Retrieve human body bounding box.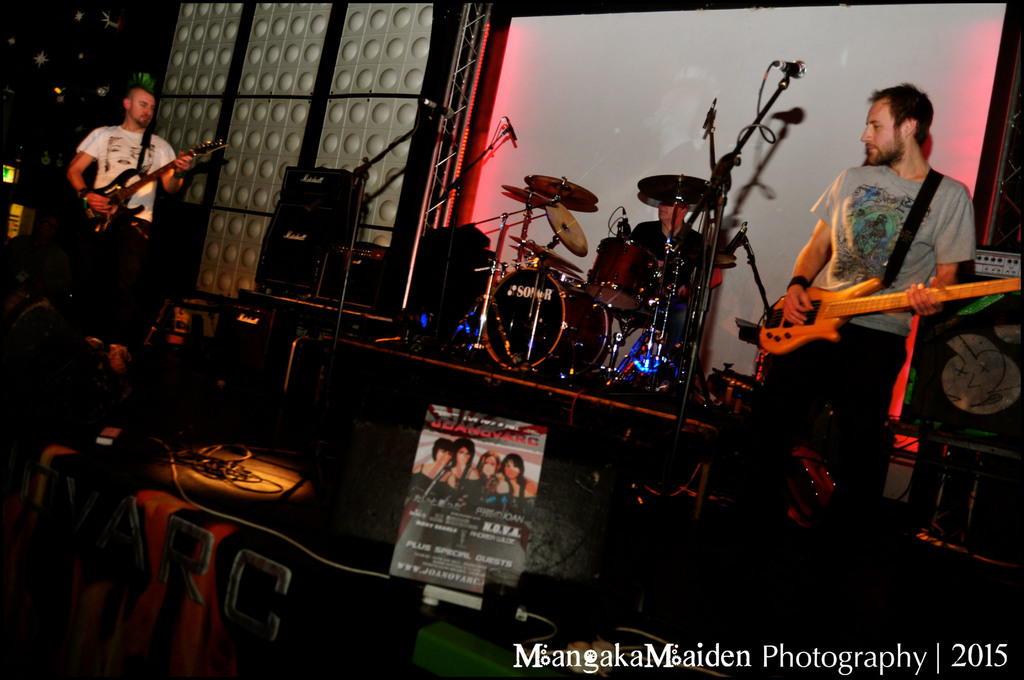
Bounding box: l=627, t=219, r=714, b=371.
